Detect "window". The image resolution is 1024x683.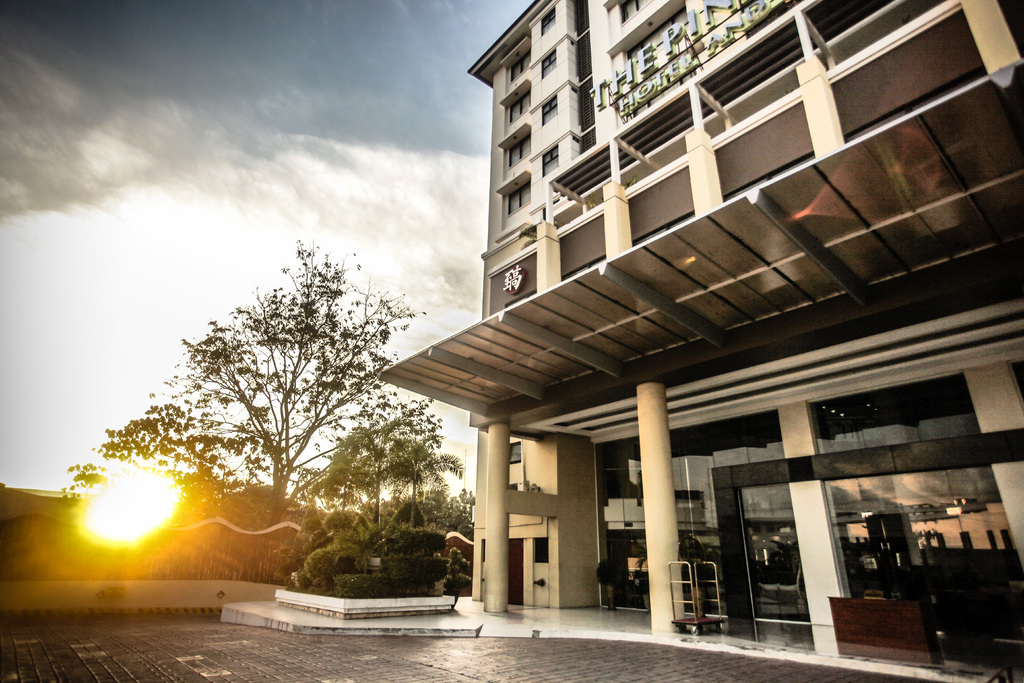
bbox=[535, 88, 554, 120].
